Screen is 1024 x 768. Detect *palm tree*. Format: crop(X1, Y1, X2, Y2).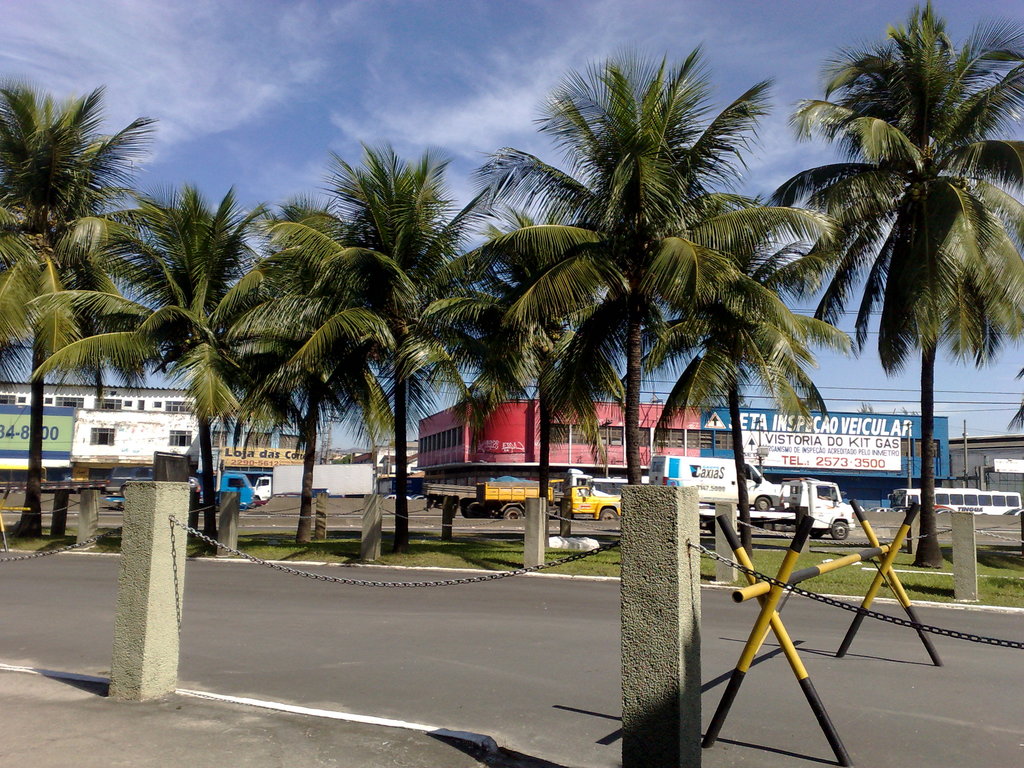
crop(1, 97, 100, 403).
